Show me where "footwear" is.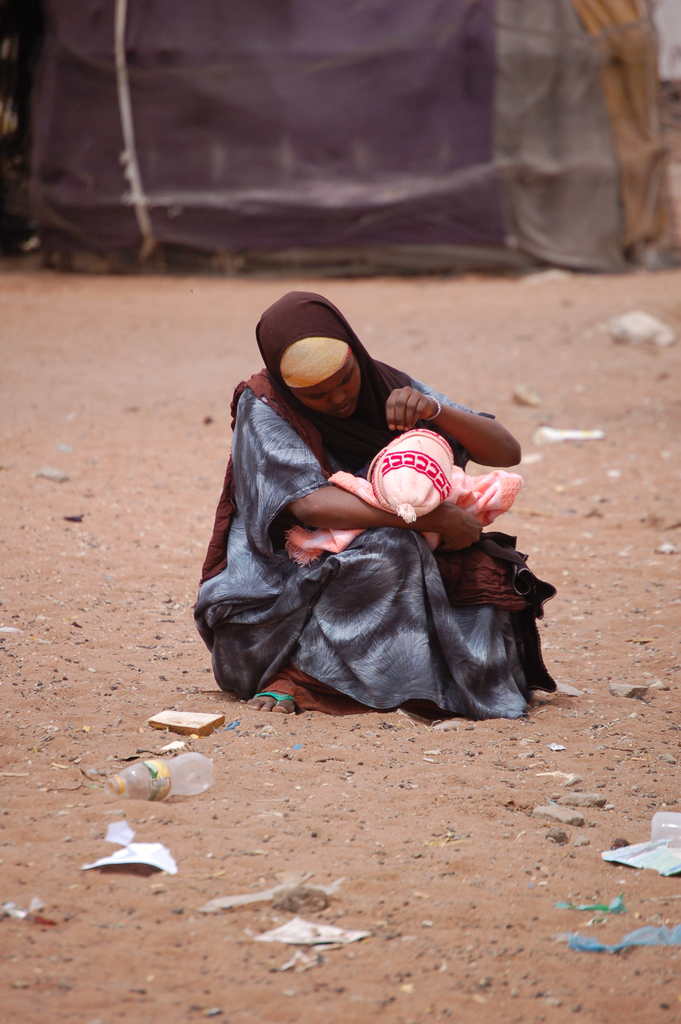
"footwear" is at {"x1": 238, "y1": 686, "x2": 294, "y2": 714}.
